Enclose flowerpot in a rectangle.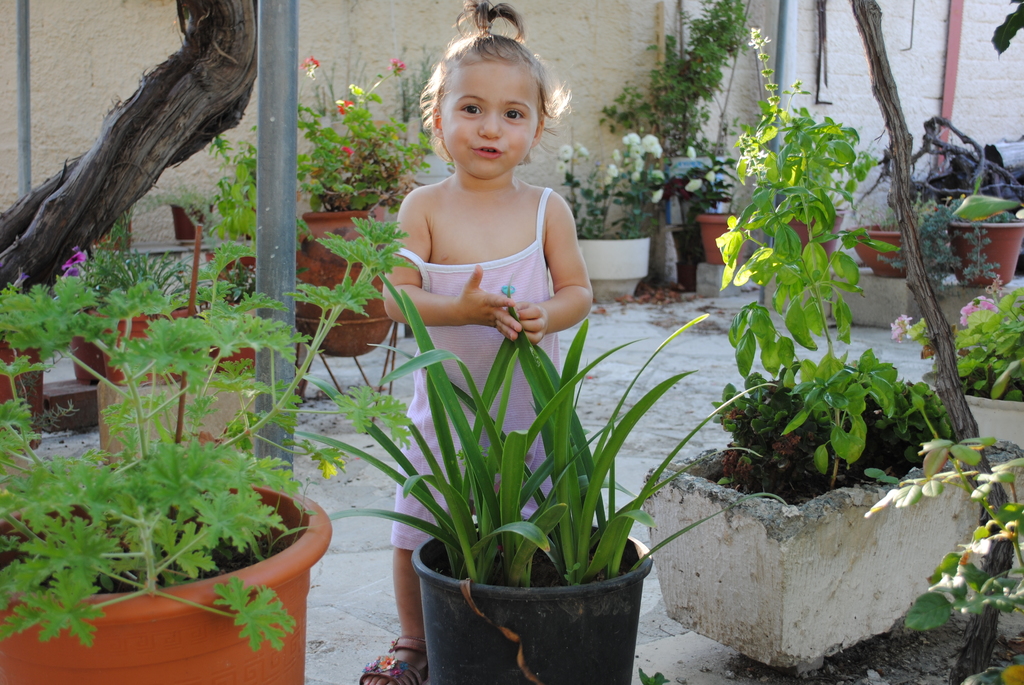
left=631, top=453, right=1023, bottom=671.
